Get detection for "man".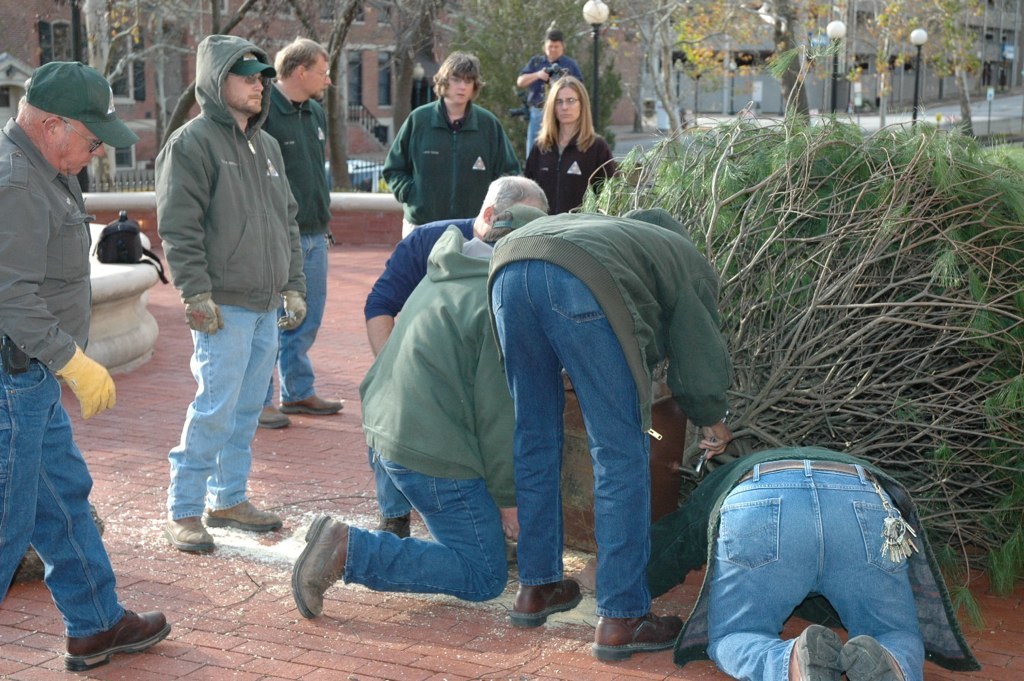
Detection: [291,168,540,621].
